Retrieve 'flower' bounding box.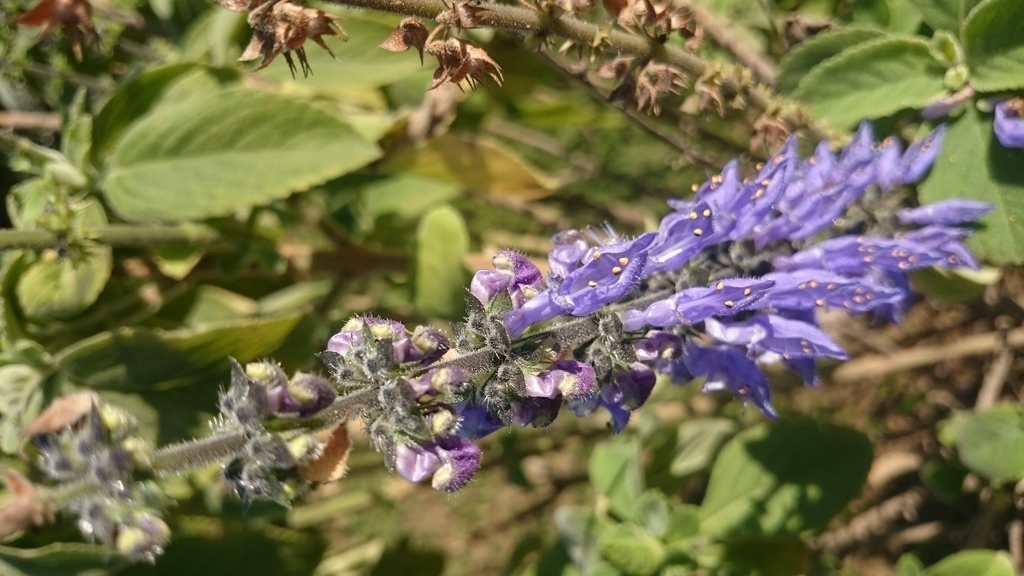
Bounding box: (x1=980, y1=88, x2=1023, y2=143).
